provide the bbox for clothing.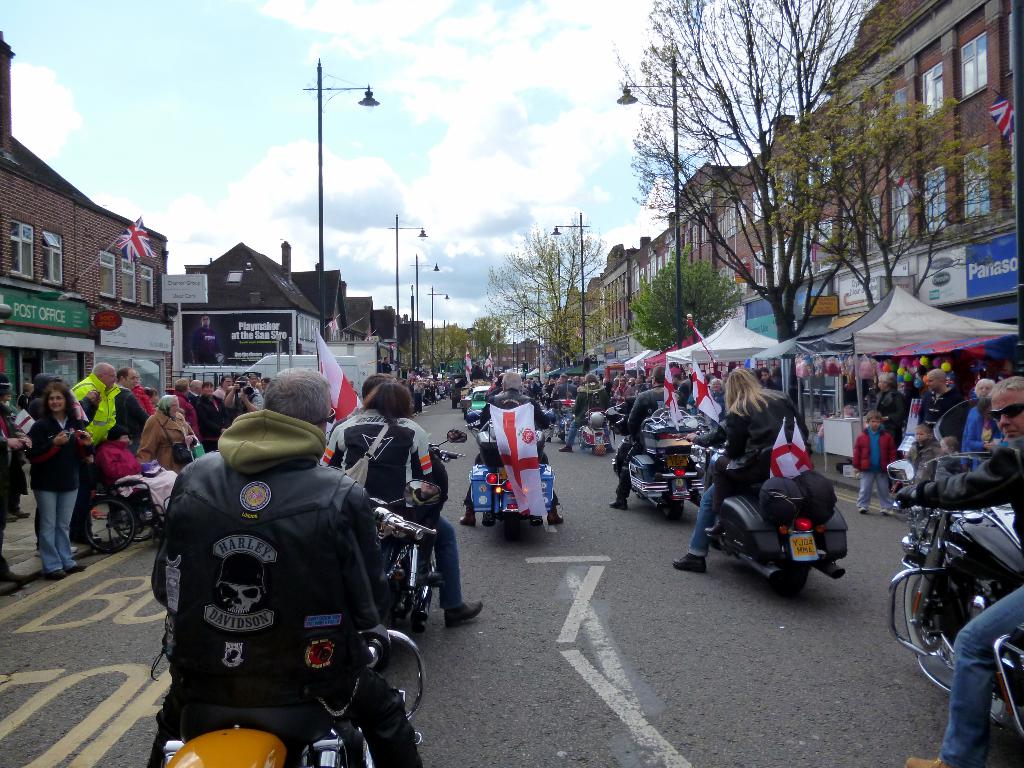
select_region(919, 382, 971, 485).
